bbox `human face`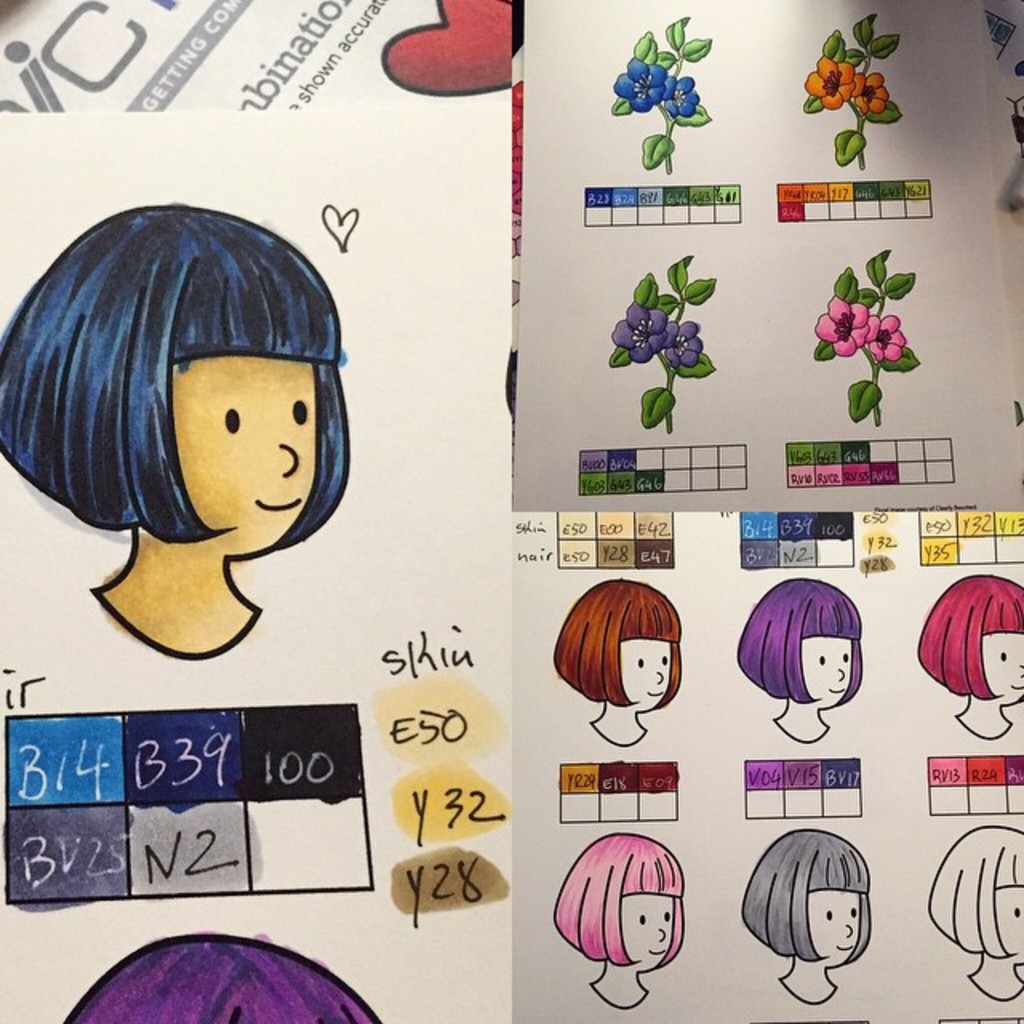
l=992, t=874, r=1022, b=954
